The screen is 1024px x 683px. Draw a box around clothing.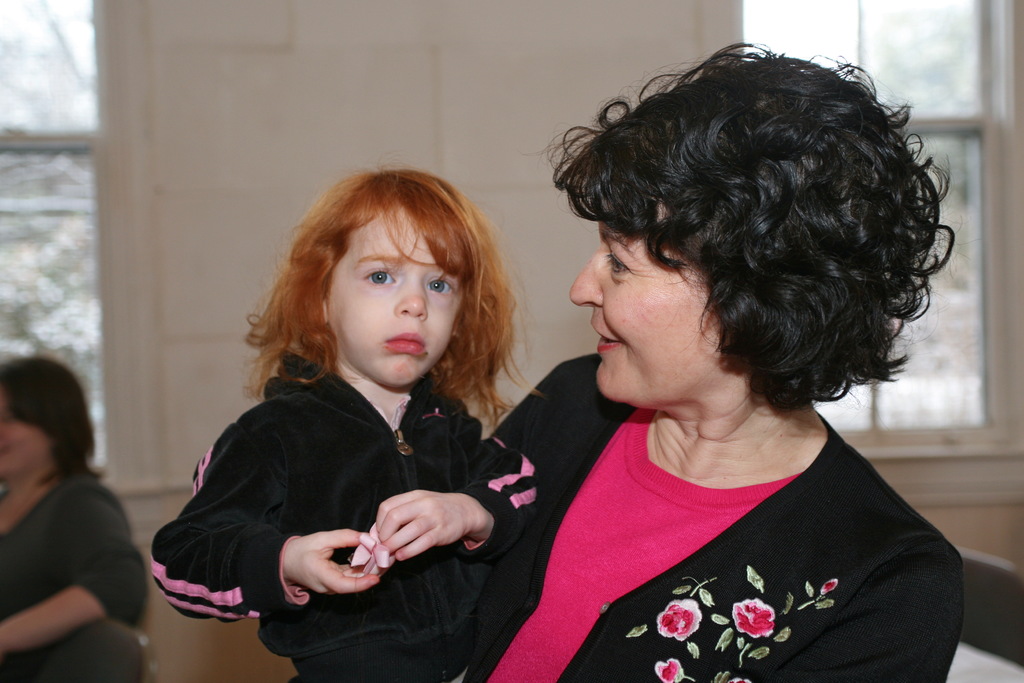
<box>149,340,540,682</box>.
